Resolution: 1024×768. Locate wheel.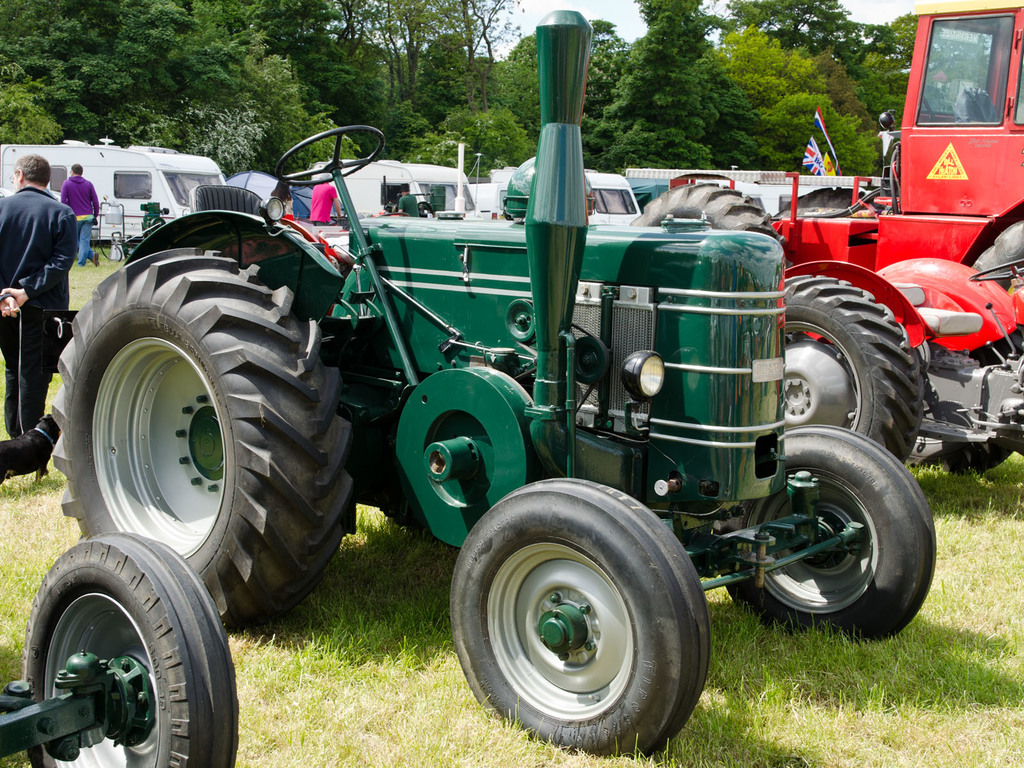
972 216 1023 303.
